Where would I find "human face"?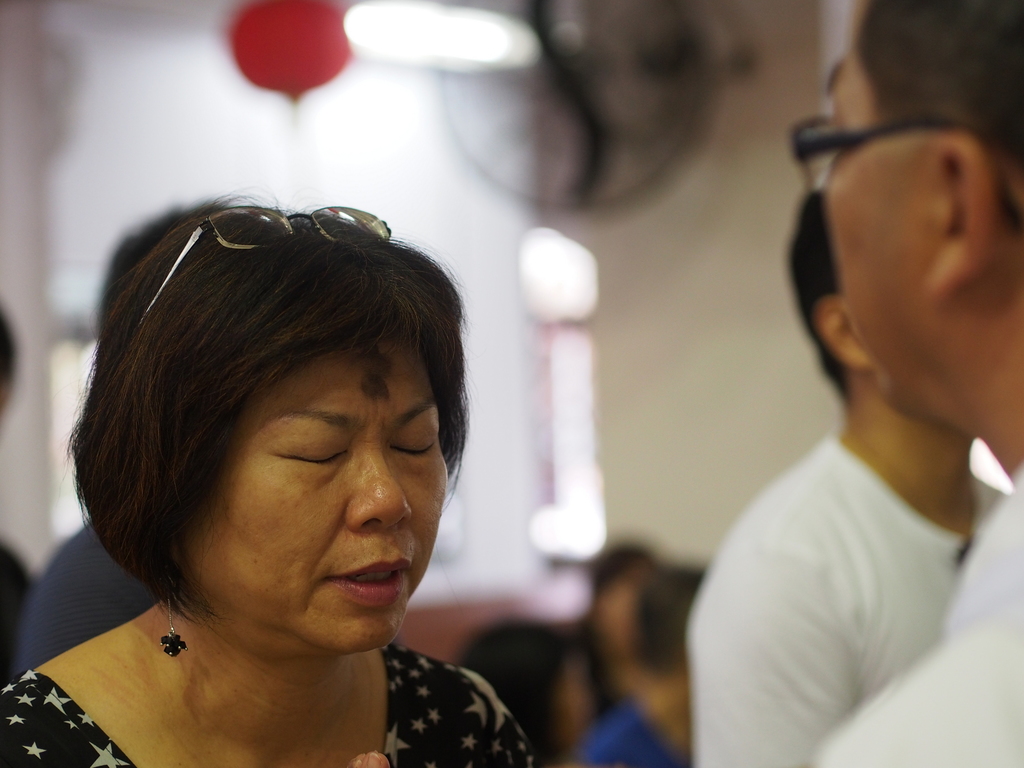
At select_region(794, 46, 938, 410).
